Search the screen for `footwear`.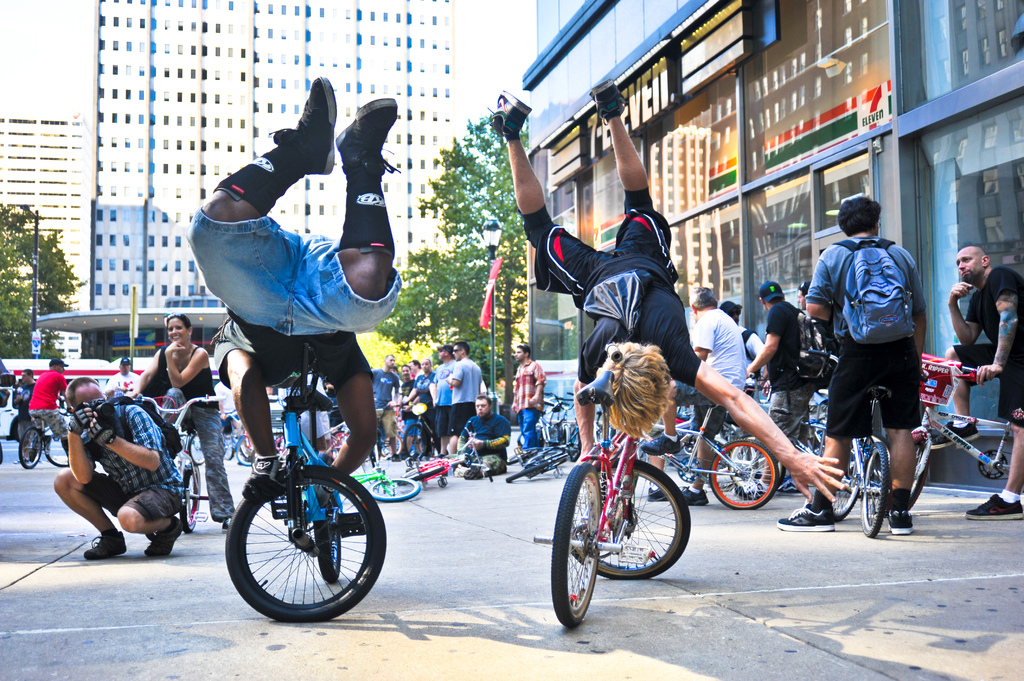
Found at (x1=582, y1=76, x2=621, y2=115).
